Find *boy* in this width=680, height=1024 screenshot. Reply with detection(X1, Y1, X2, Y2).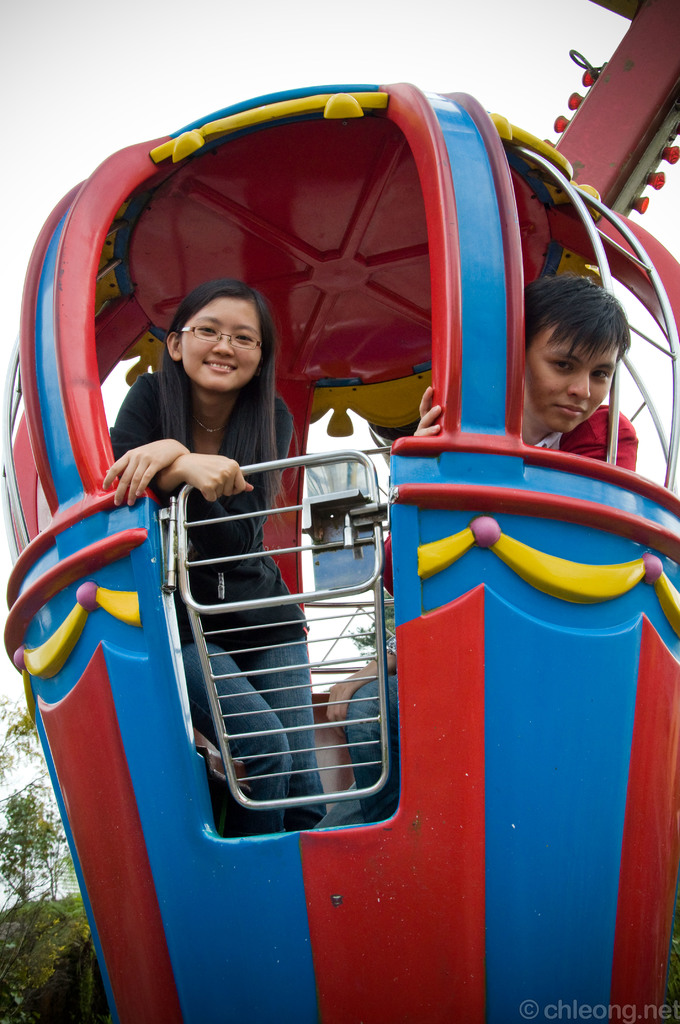
detection(322, 273, 640, 824).
